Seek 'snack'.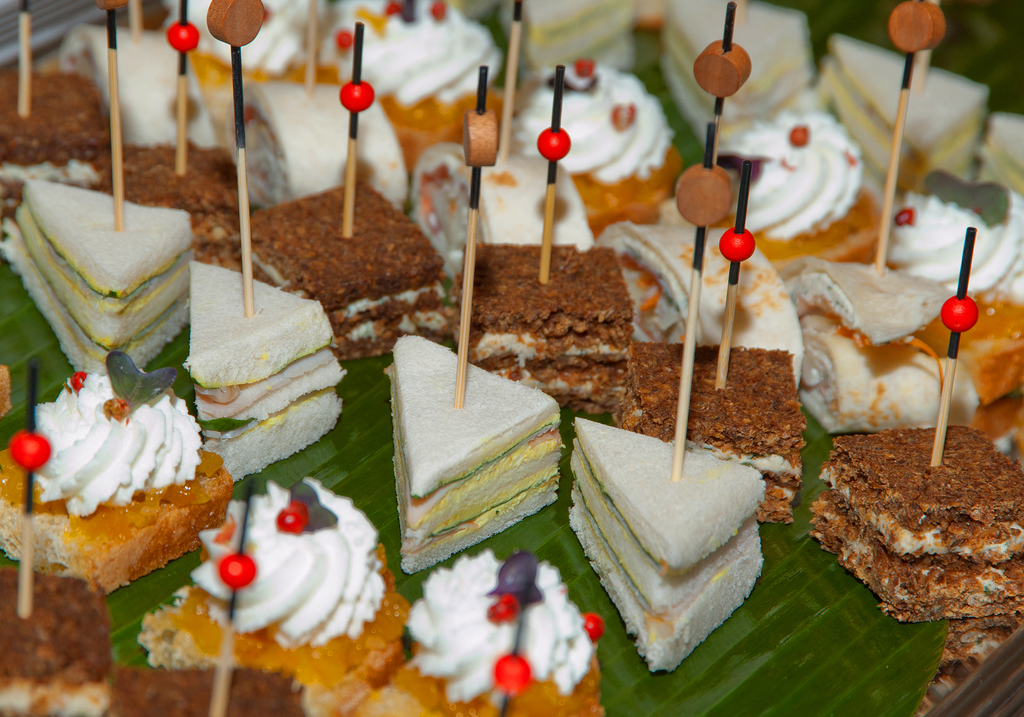
region(602, 220, 805, 411).
